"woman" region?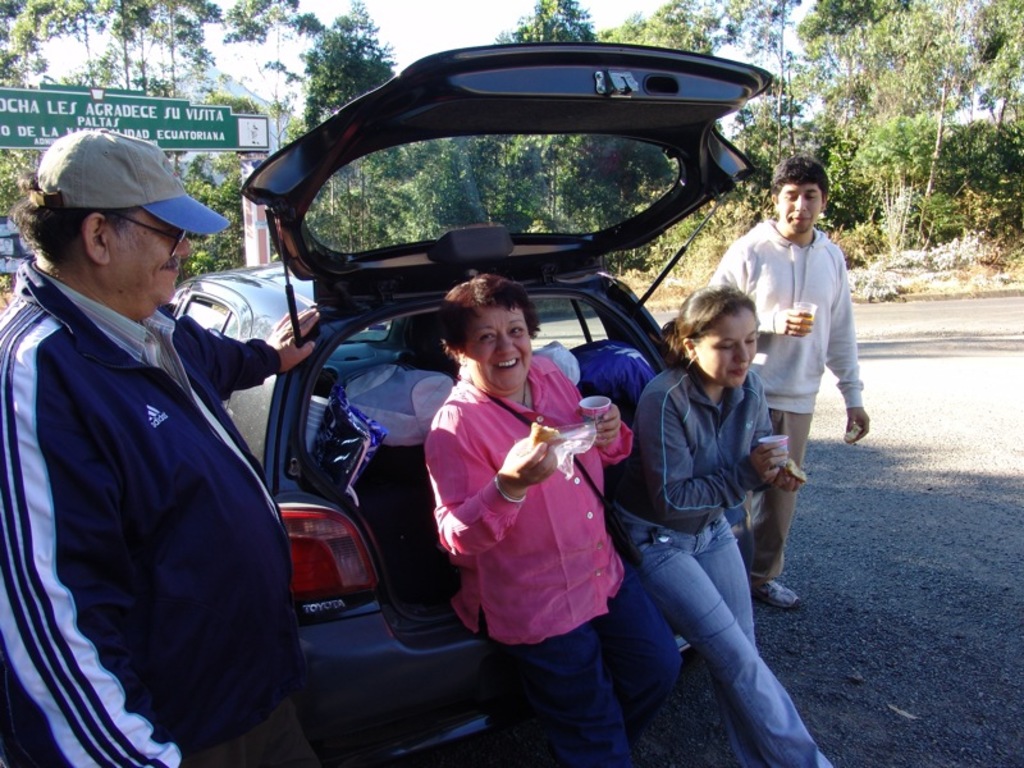
(x1=393, y1=236, x2=641, y2=742)
